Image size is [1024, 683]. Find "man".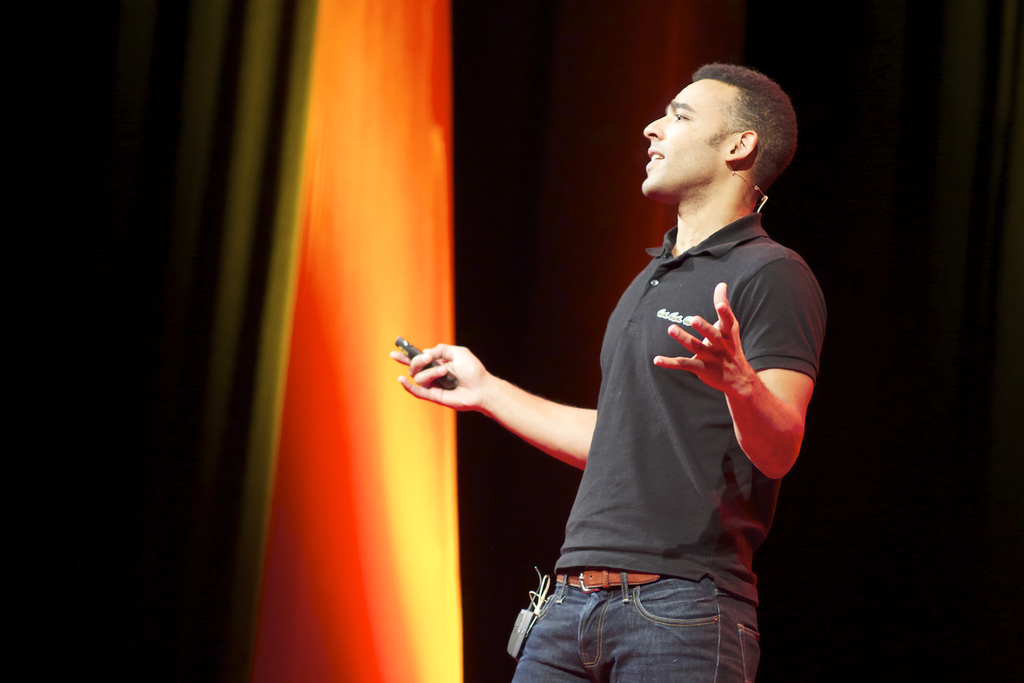
(x1=436, y1=59, x2=817, y2=659).
